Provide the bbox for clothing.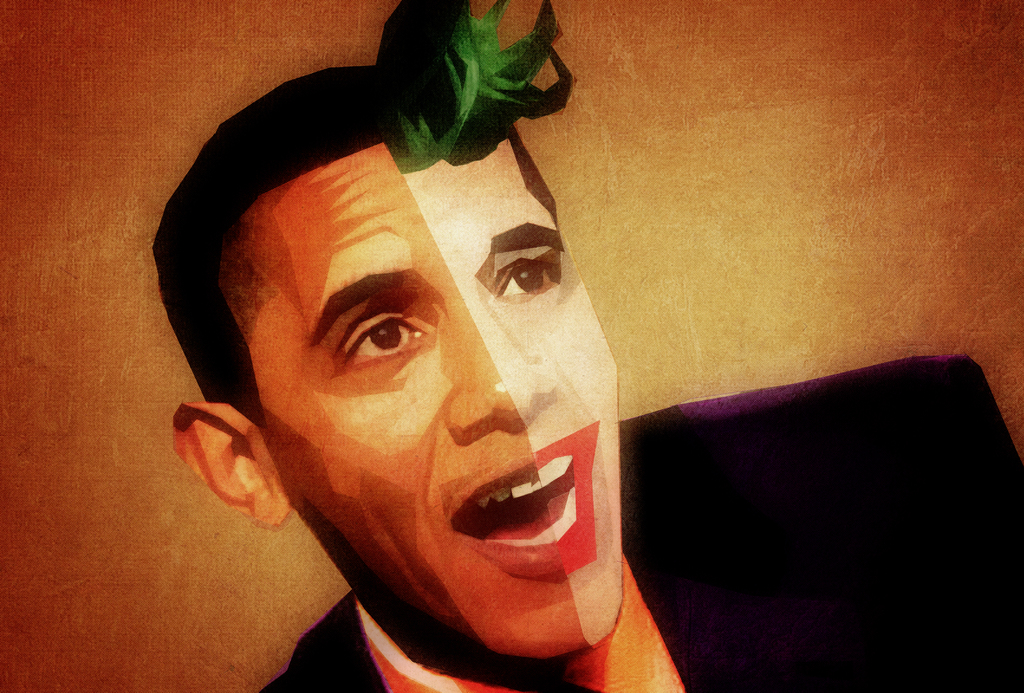
bbox=(262, 344, 1012, 692).
